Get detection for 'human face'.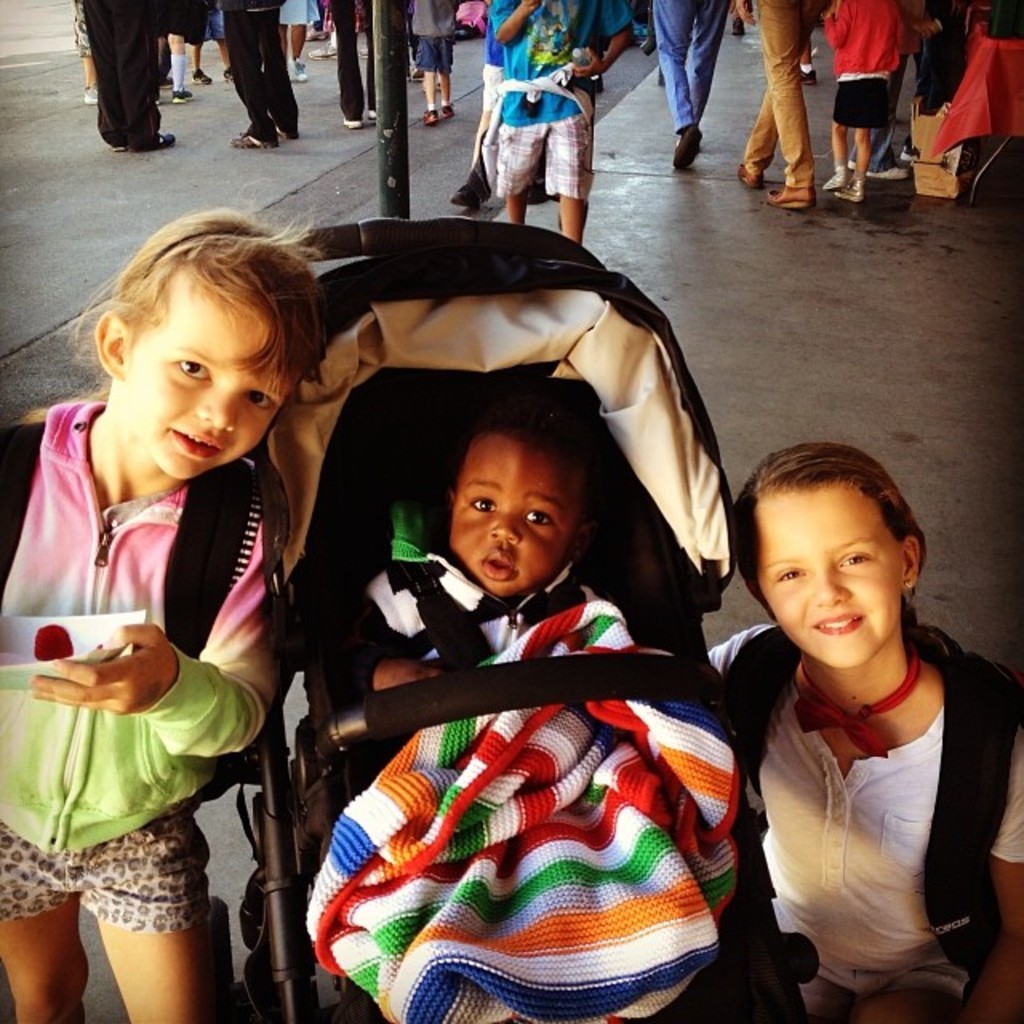
Detection: (760,498,901,666).
